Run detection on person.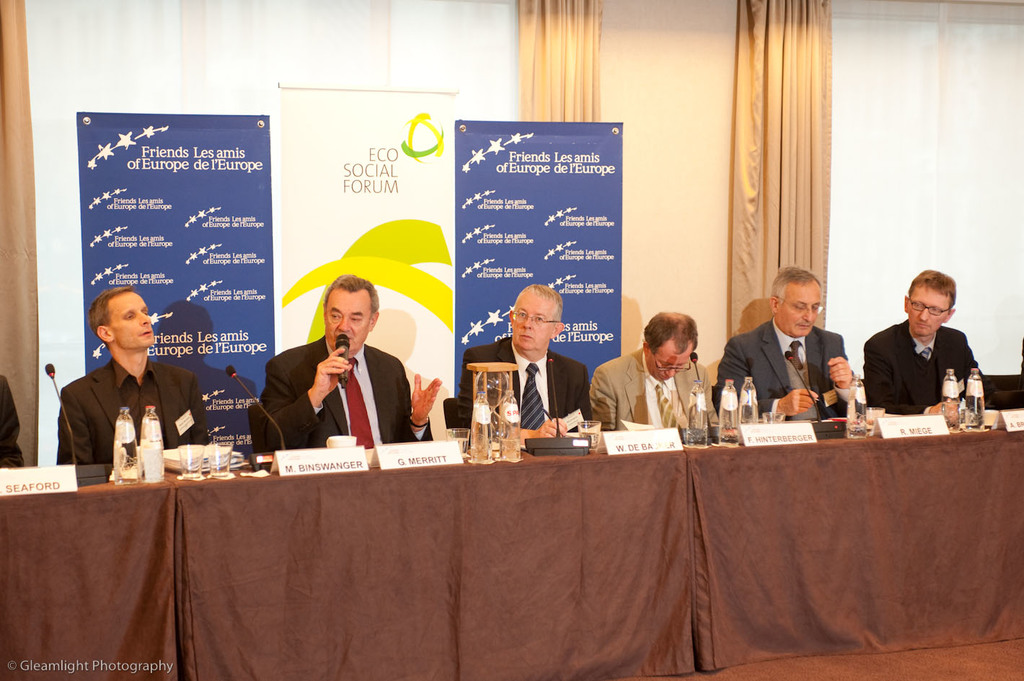
Result: (left=455, top=278, right=599, bottom=440).
